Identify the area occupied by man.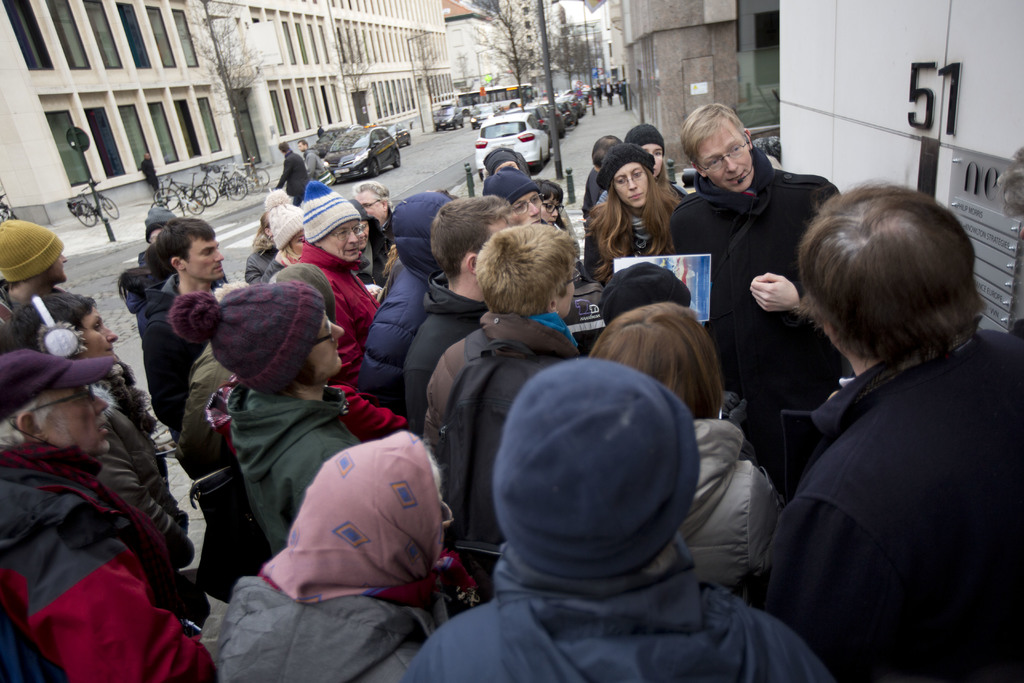
Area: (x1=0, y1=217, x2=70, y2=340).
